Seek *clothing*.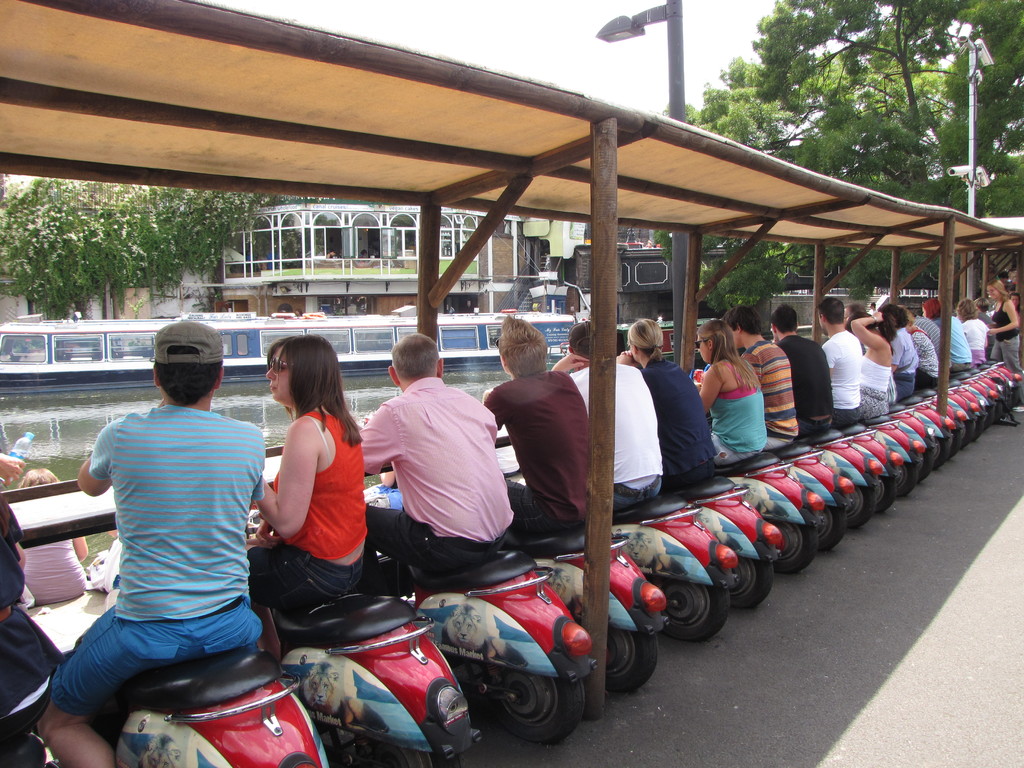
[left=361, top=378, right=511, bottom=574].
